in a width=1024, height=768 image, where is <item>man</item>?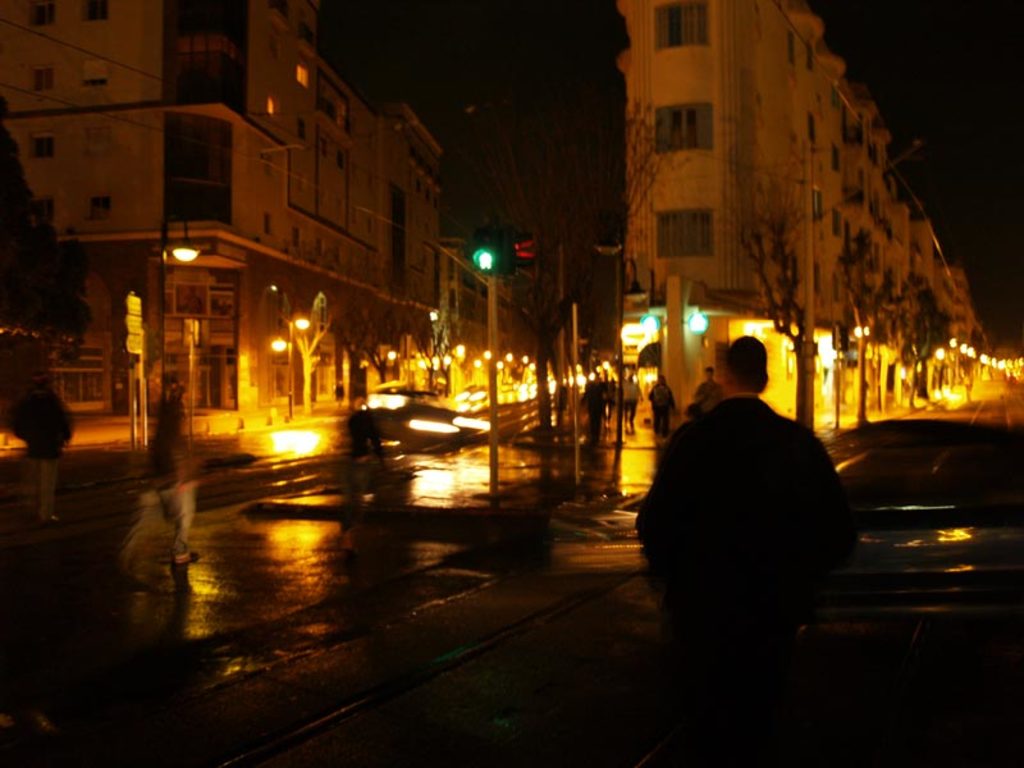
Rect(650, 372, 675, 439).
